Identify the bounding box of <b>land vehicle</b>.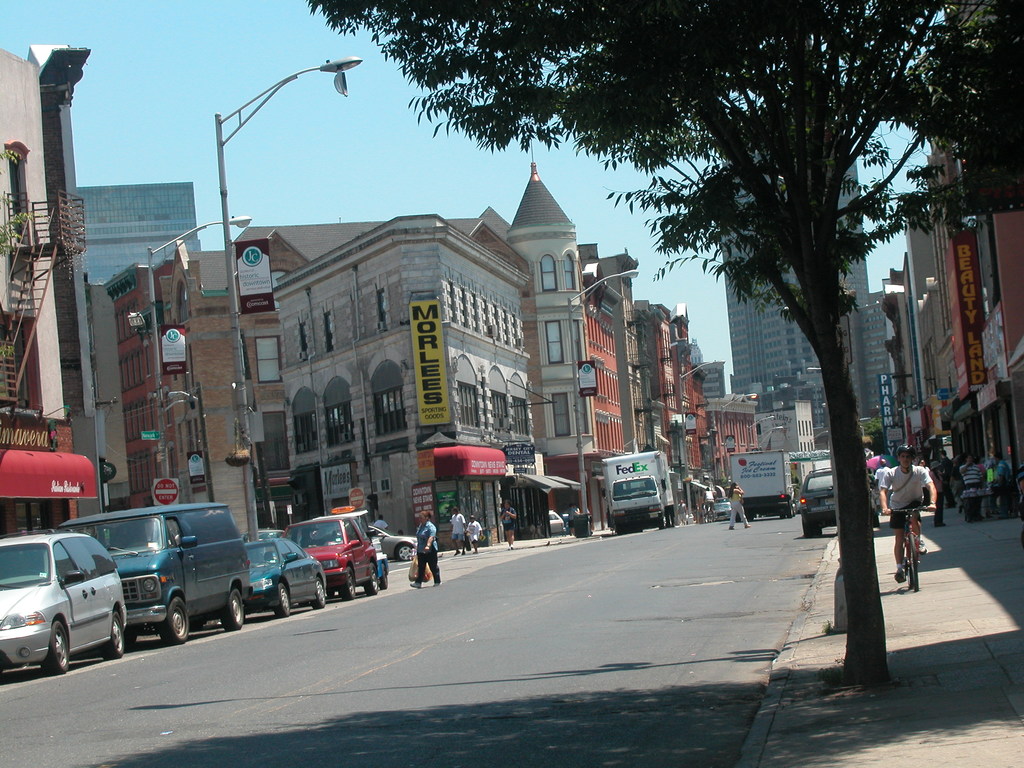
726,451,797,518.
